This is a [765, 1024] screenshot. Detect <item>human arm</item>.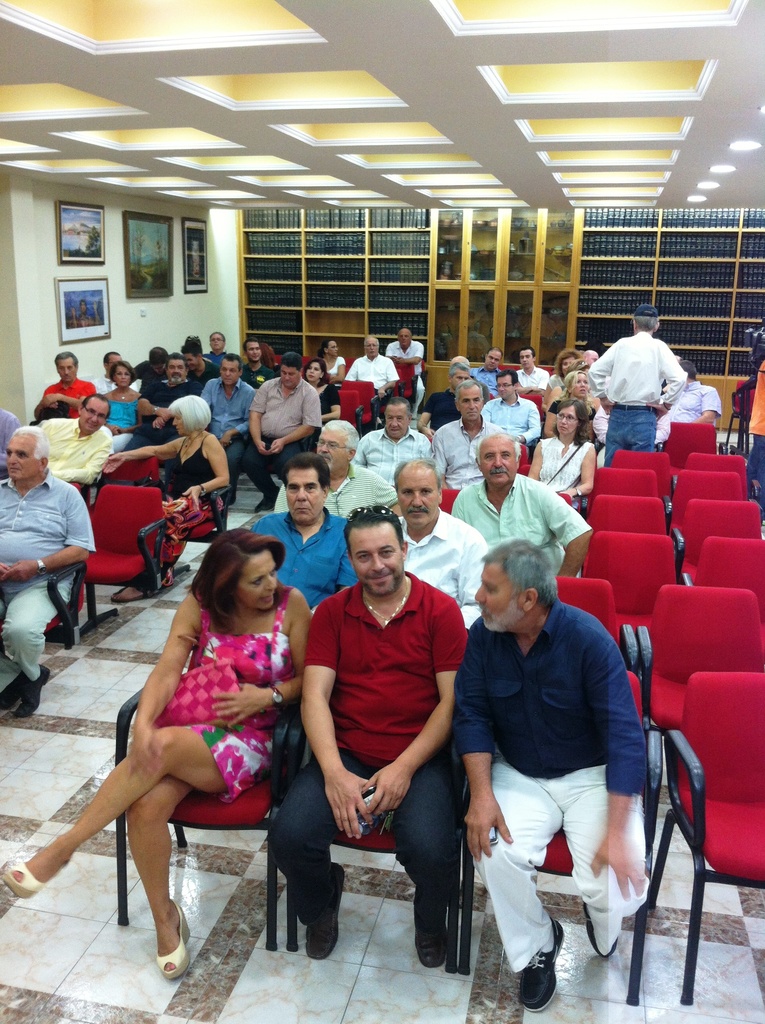
l=149, t=404, r=175, b=428.
